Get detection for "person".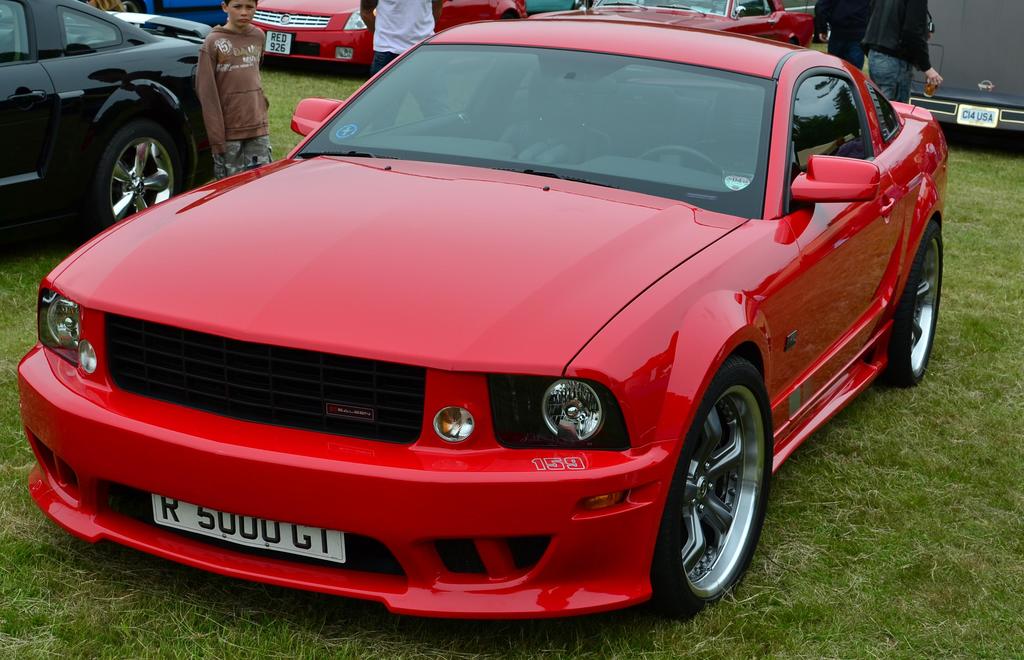
Detection: bbox=[858, 0, 943, 105].
